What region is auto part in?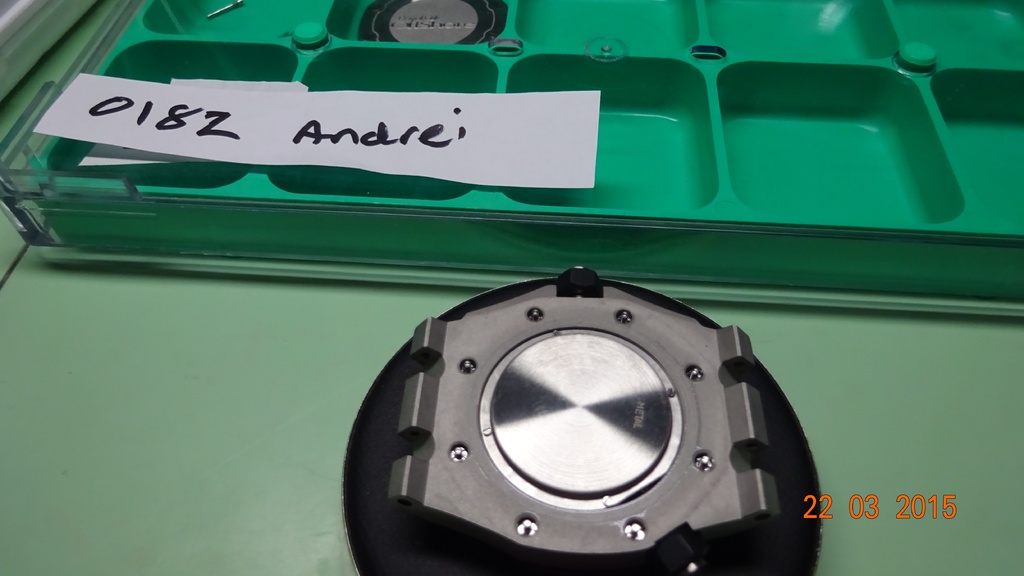
[0, 0, 1023, 314].
